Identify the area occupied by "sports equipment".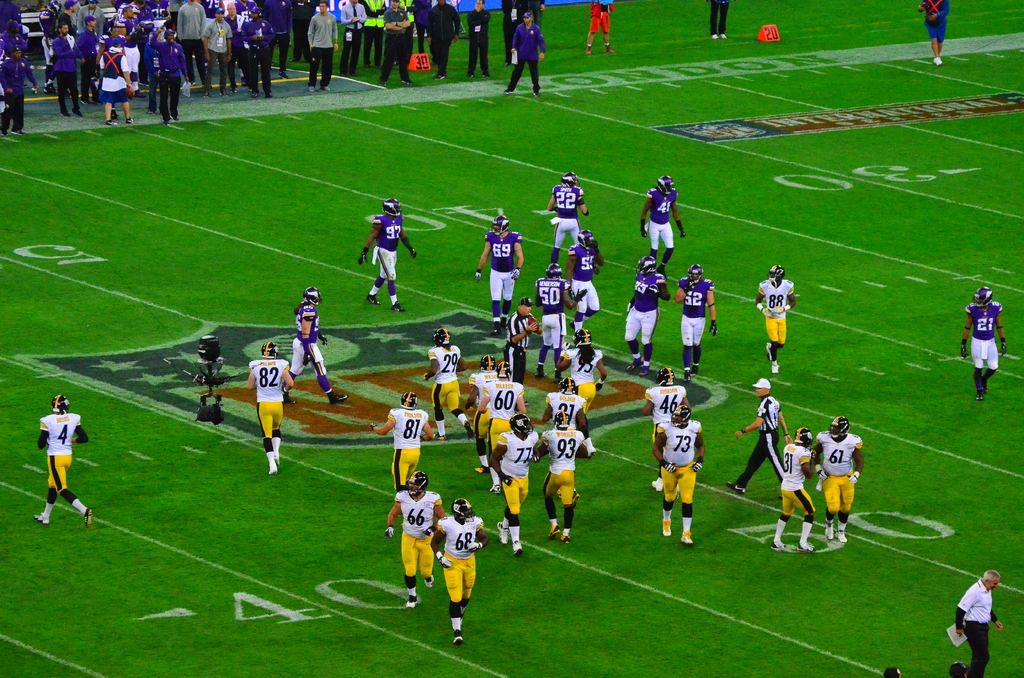
Area: Rect(794, 424, 815, 449).
